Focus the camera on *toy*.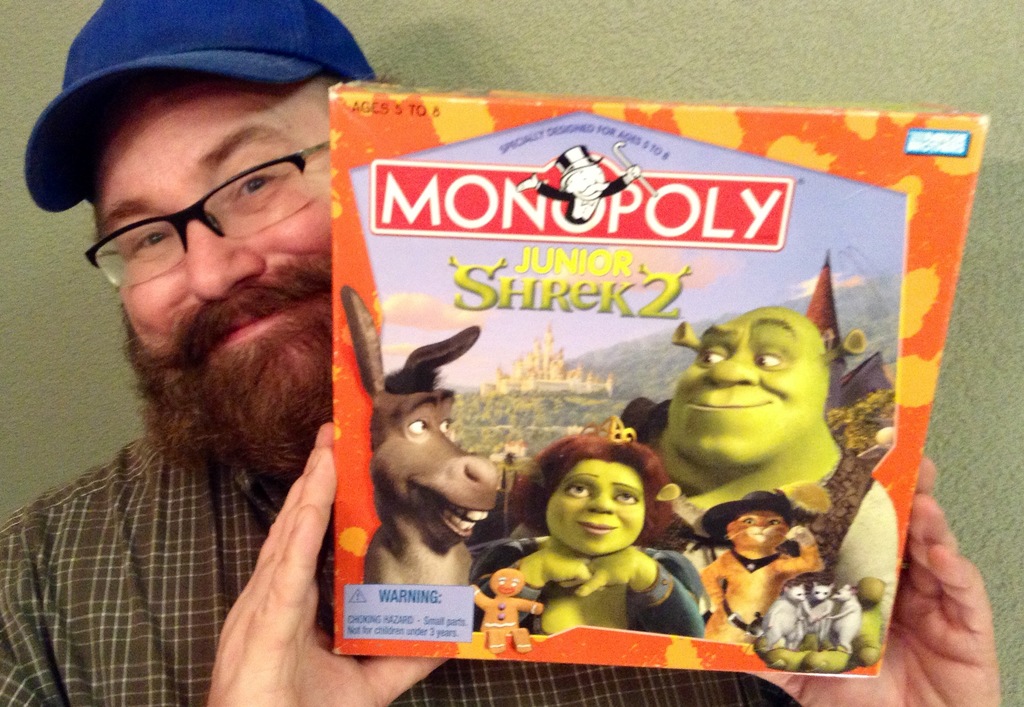
Focus region: rect(806, 256, 851, 407).
